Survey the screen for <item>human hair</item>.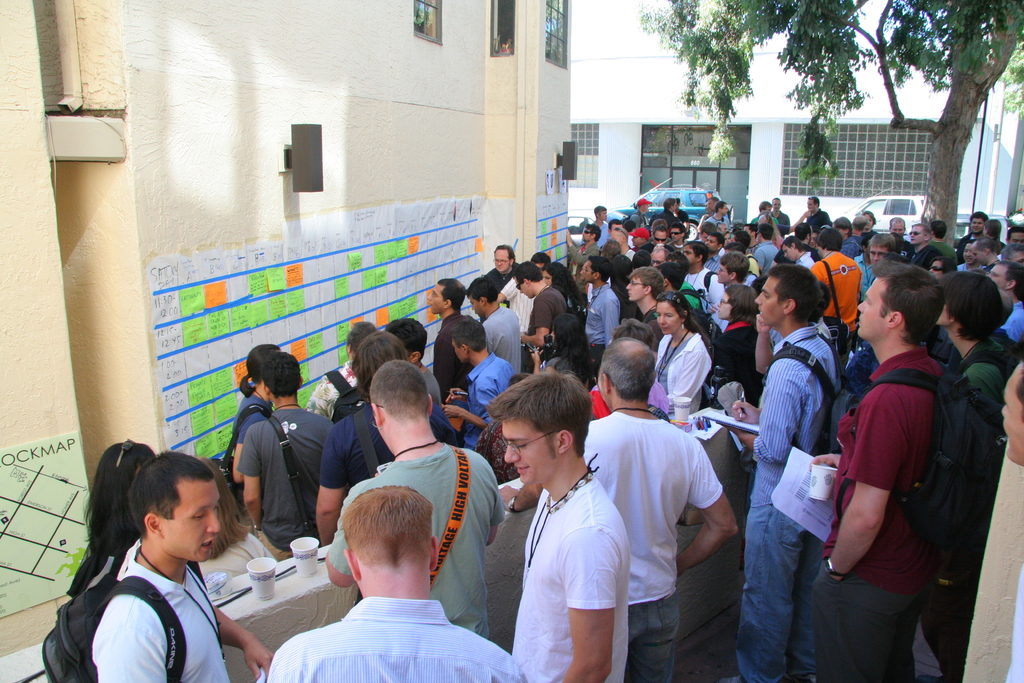
Survey found: 589 254 612 283.
